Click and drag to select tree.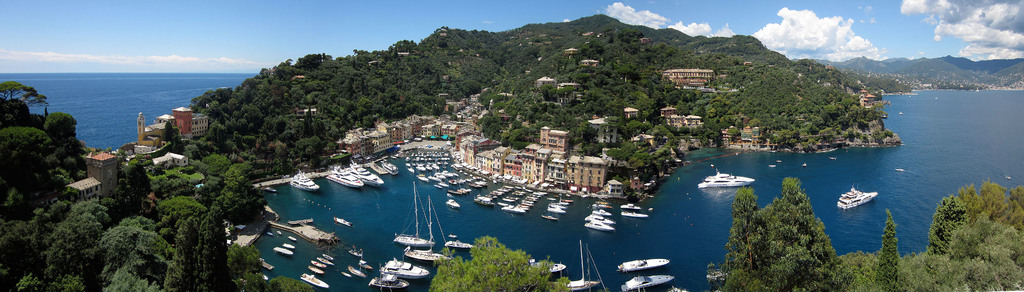
Selection: [276,272,319,291].
